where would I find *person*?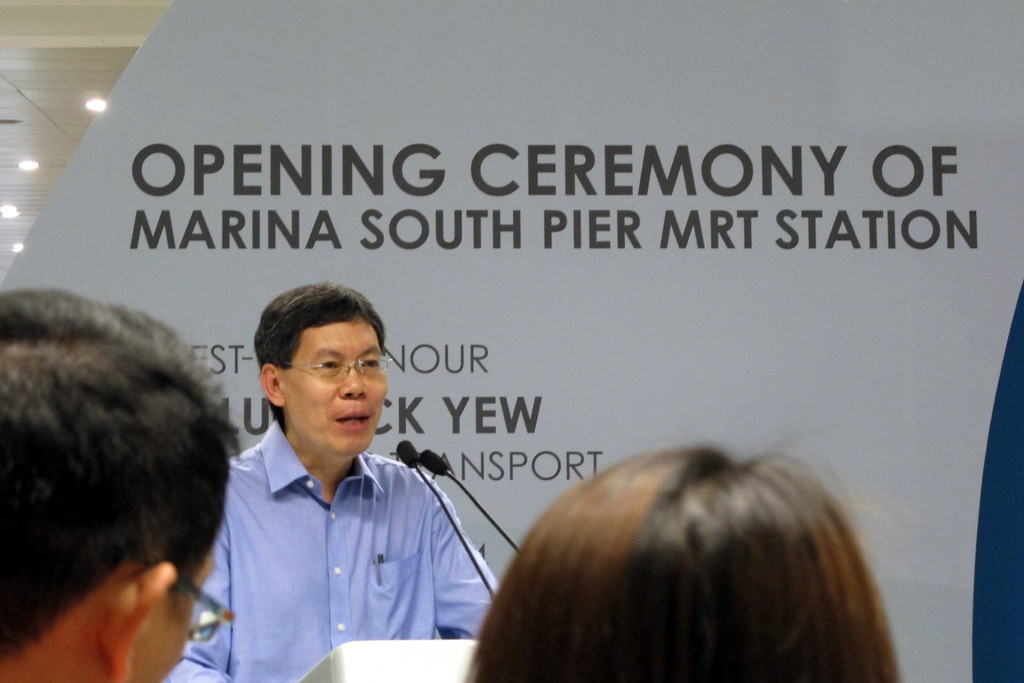
At <region>198, 271, 469, 678</region>.
